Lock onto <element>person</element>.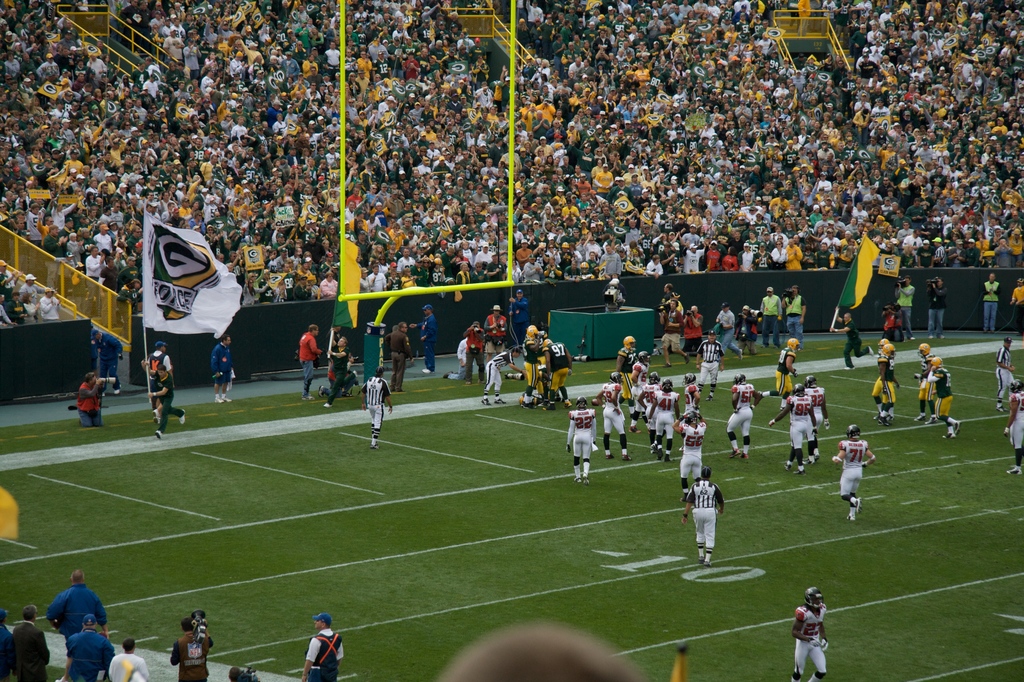
Locked: box=[594, 161, 618, 200].
